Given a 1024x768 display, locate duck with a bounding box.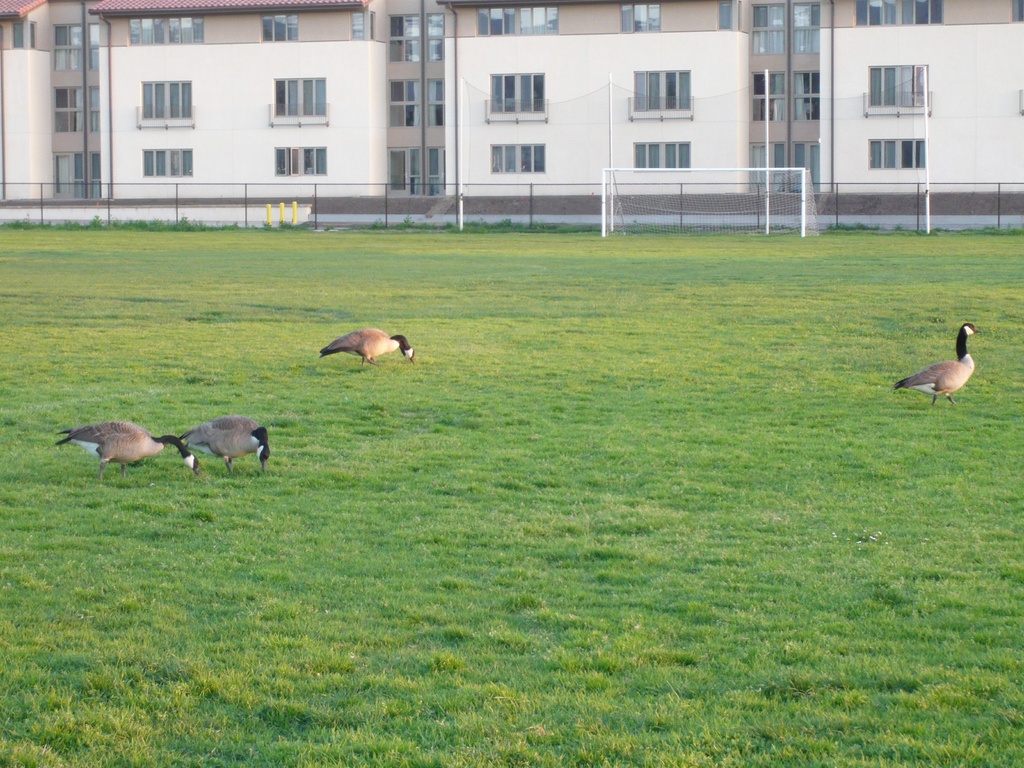
Located: bbox(60, 419, 199, 481).
